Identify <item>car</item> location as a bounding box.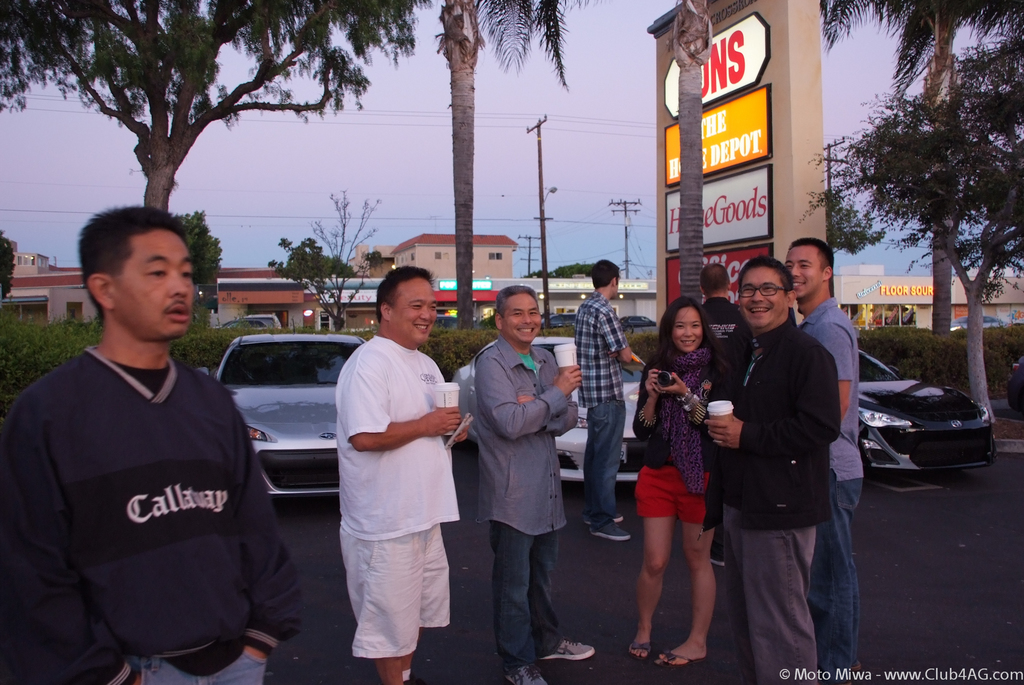
454:336:648:478.
